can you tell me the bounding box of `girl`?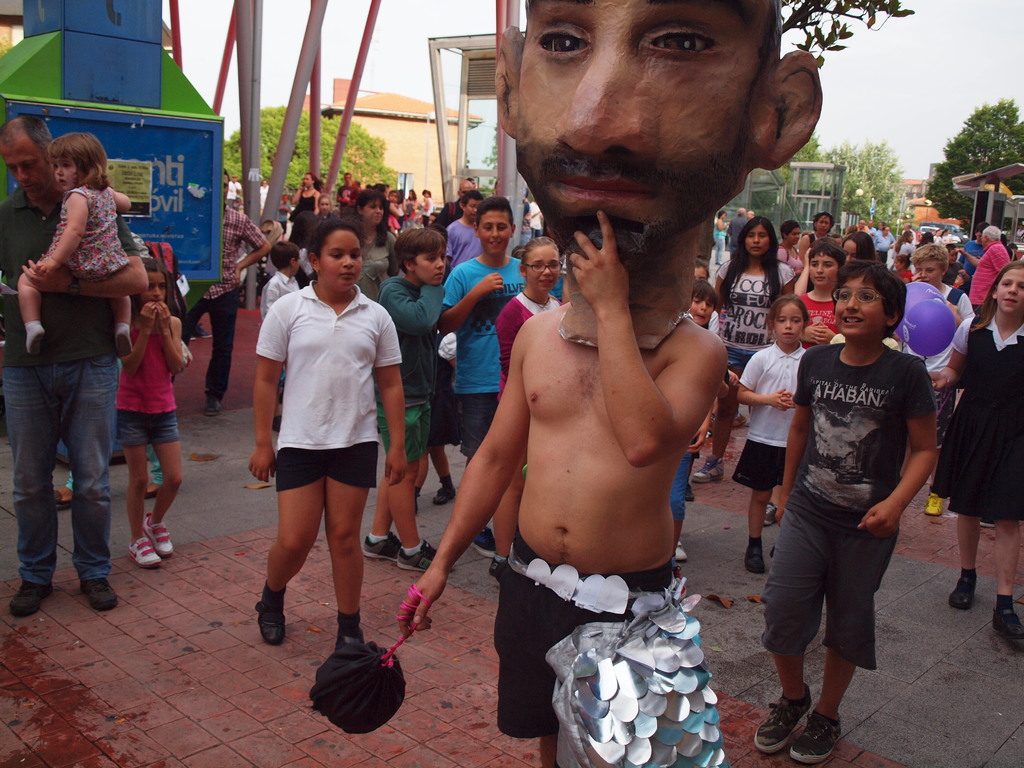
bbox(688, 258, 707, 281).
